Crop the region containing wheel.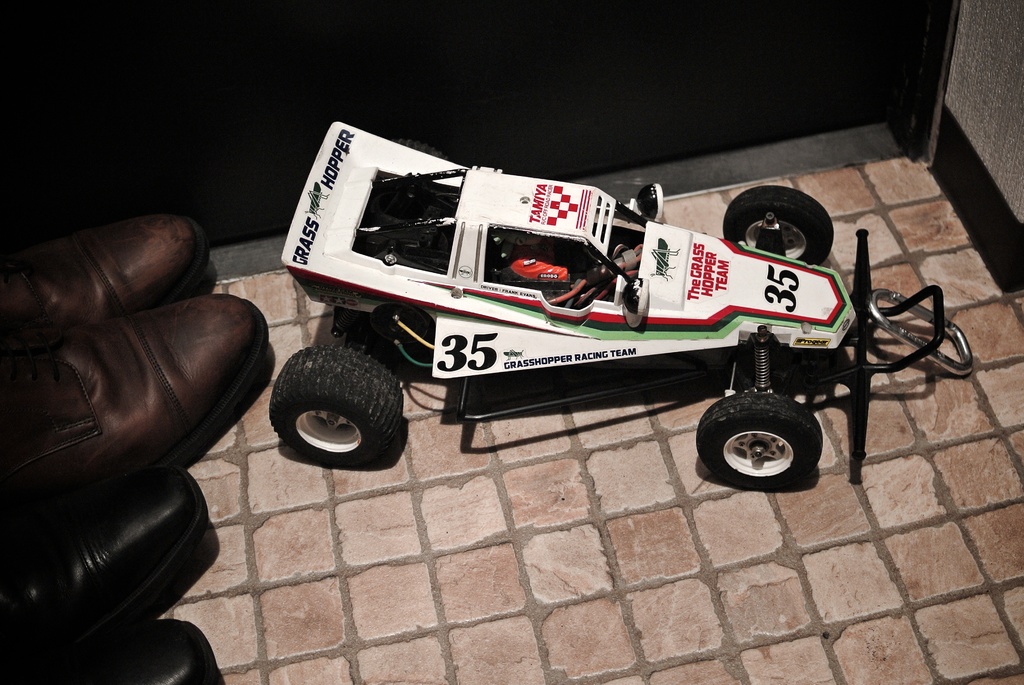
Crop region: <bbox>709, 395, 818, 487</bbox>.
